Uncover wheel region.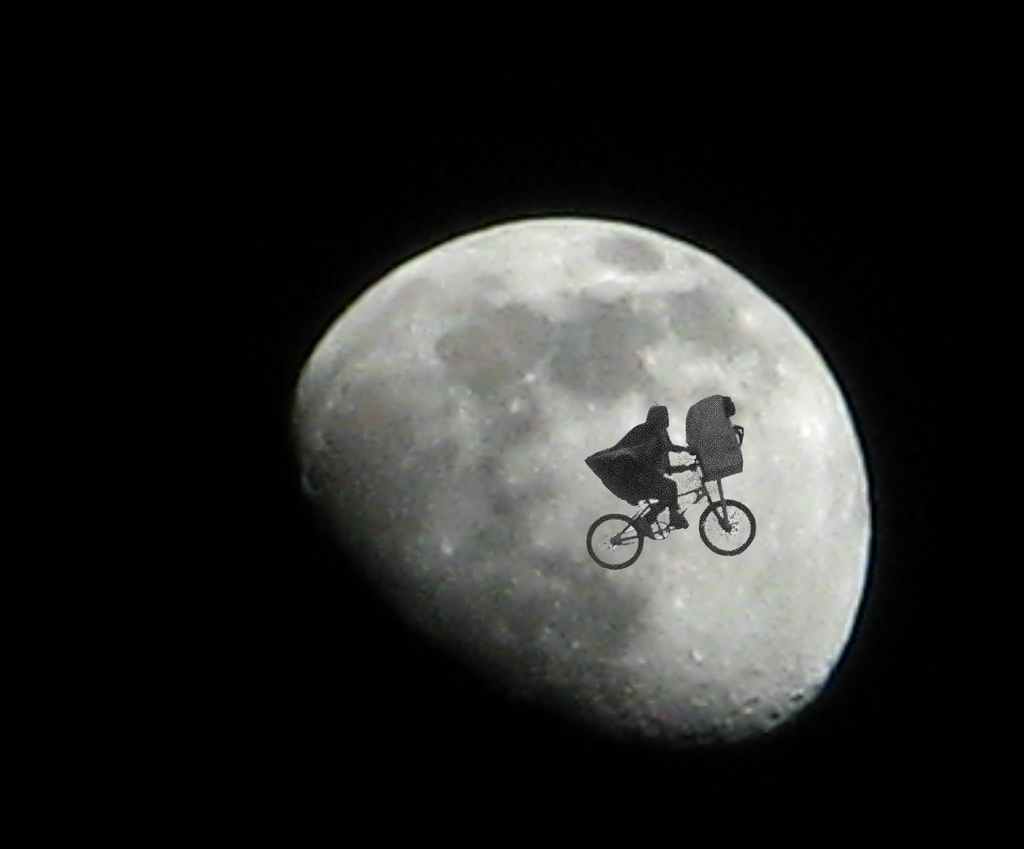
Uncovered: [700,501,756,555].
